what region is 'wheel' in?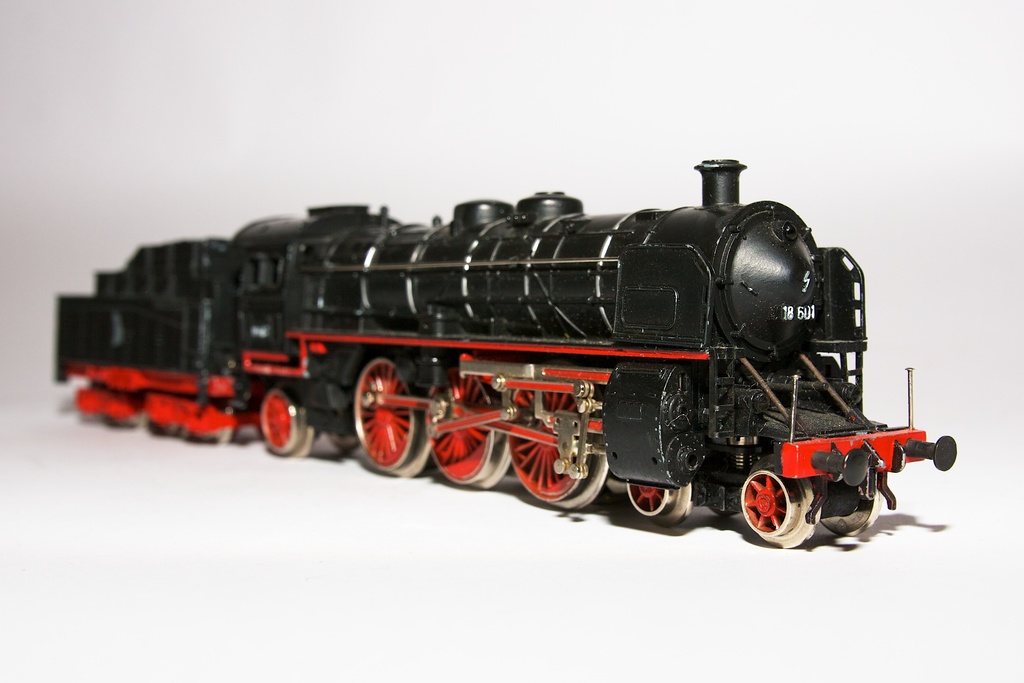
355/345/433/470.
